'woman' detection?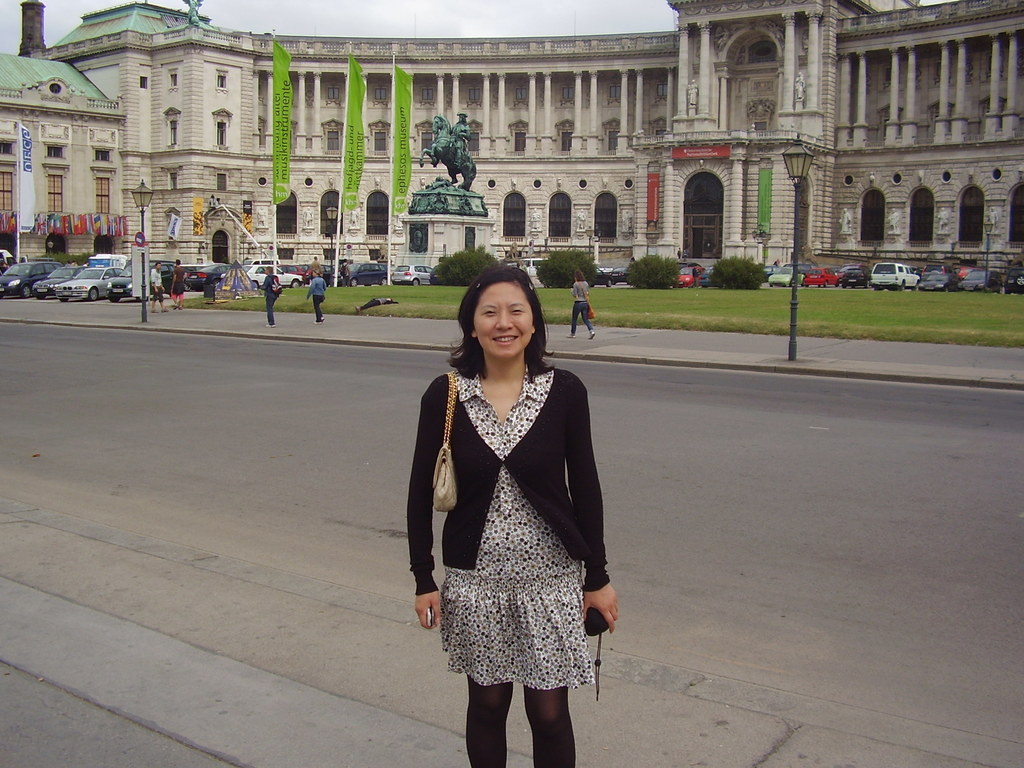
pyautogui.locateOnScreen(409, 250, 611, 757)
